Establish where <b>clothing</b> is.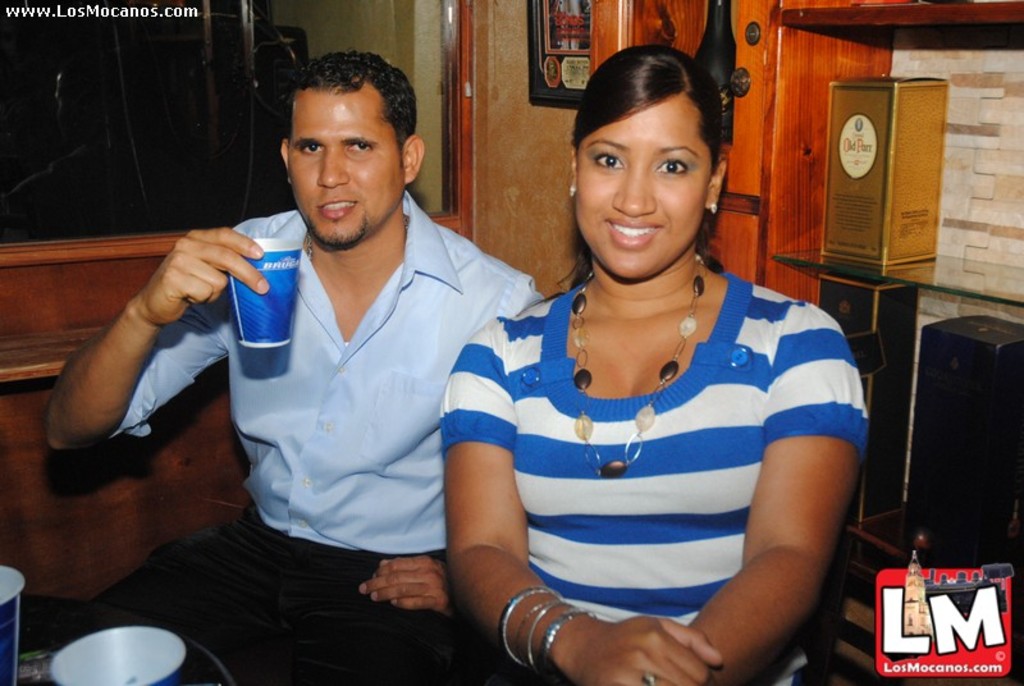
Established at x1=52, y1=191, x2=543, y2=685.
